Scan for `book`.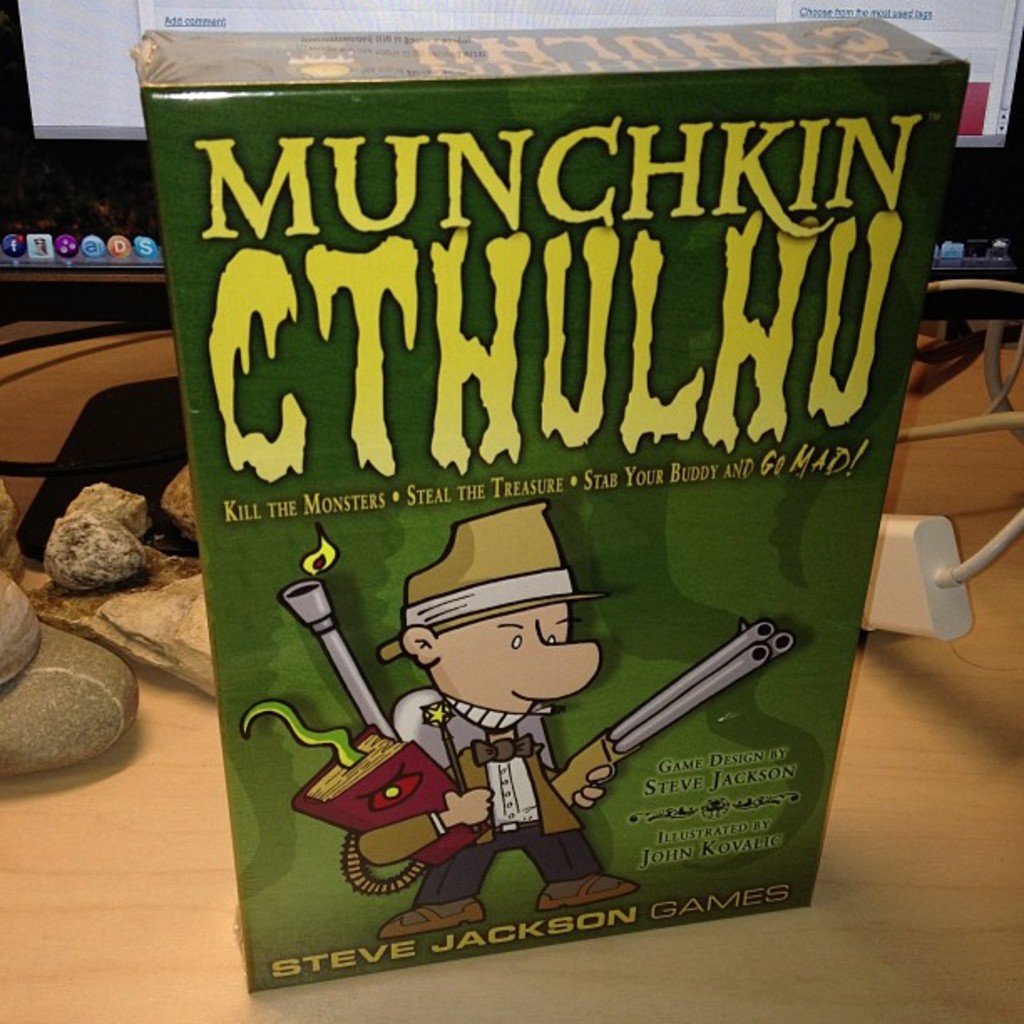
Scan result: {"left": 169, "top": 38, "right": 954, "bottom": 1009}.
